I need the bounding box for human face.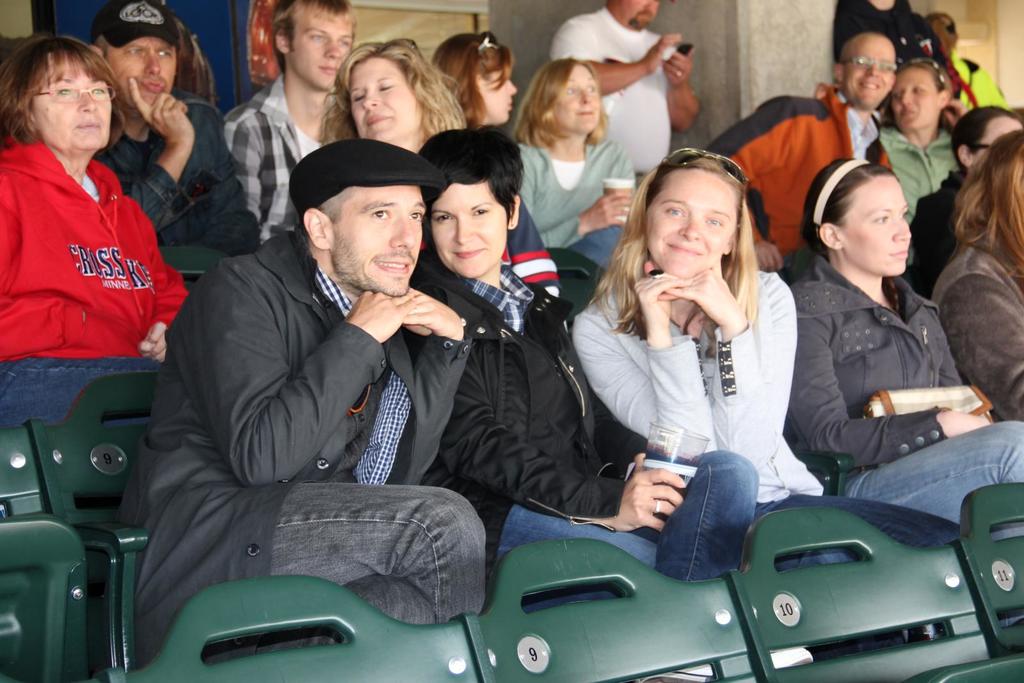
Here it is: 977/121/1021/163.
